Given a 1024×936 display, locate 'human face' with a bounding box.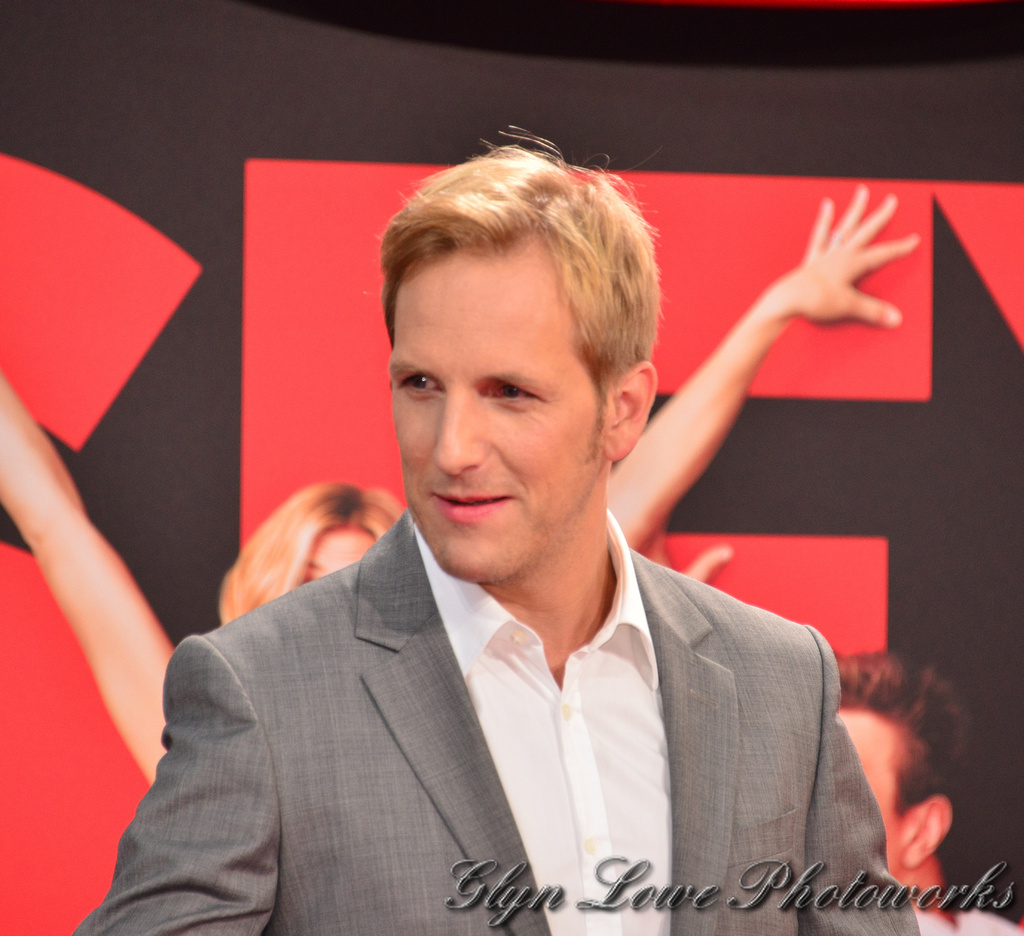
Located: {"x1": 838, "y1": 710, "x2": 903, "y2": 873}.
